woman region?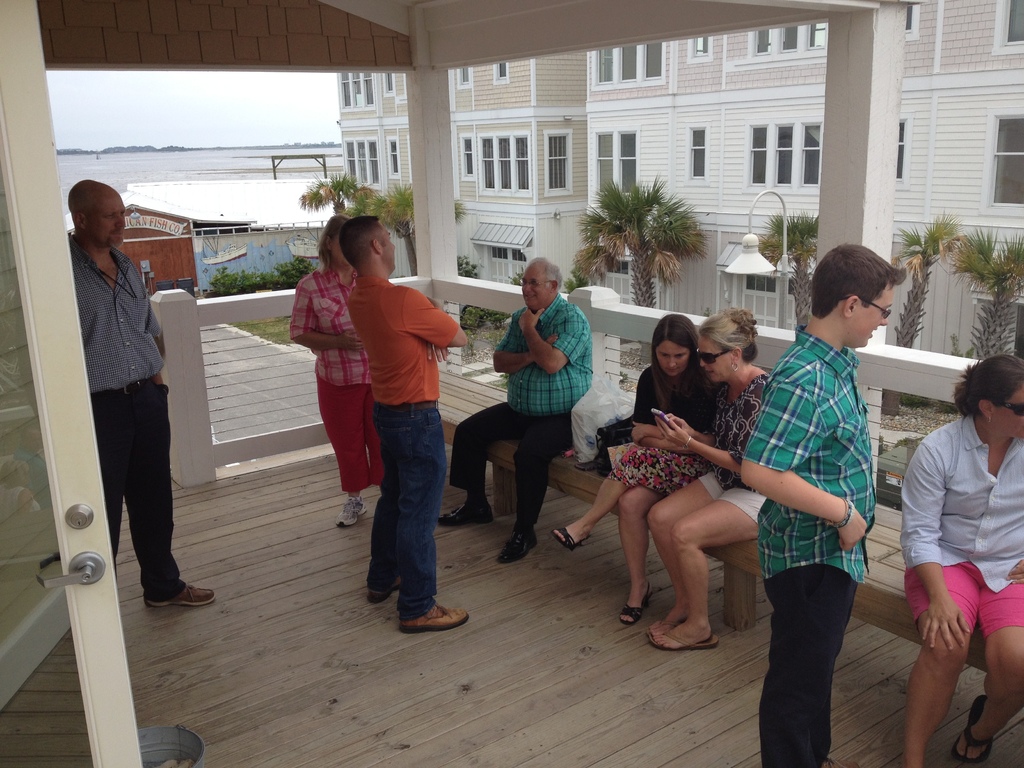
<region>883, 322, 1017, 767</region>
